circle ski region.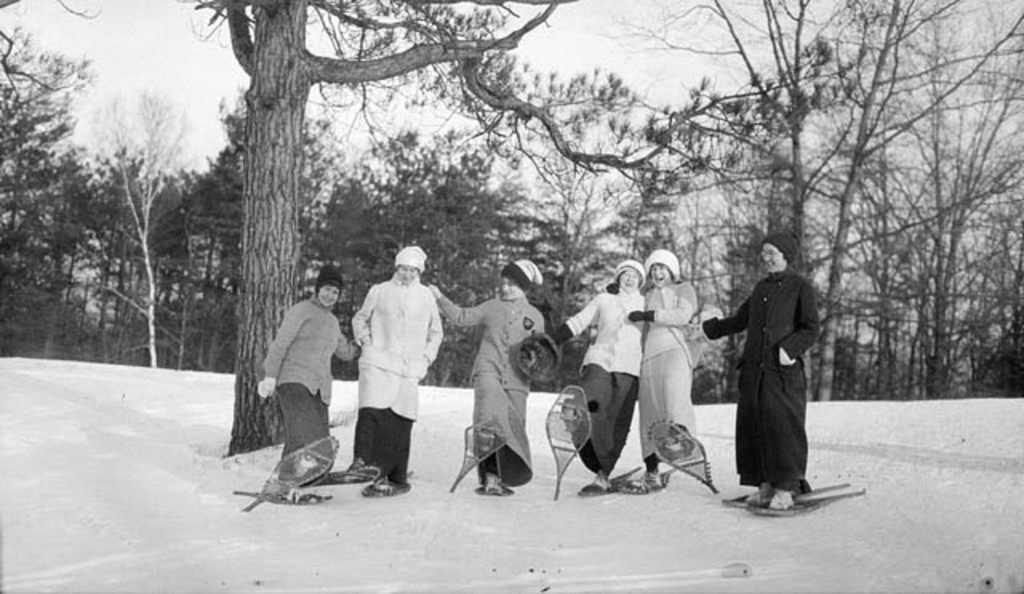
Region: (left=448, top=413, right=507, bottom=492).
